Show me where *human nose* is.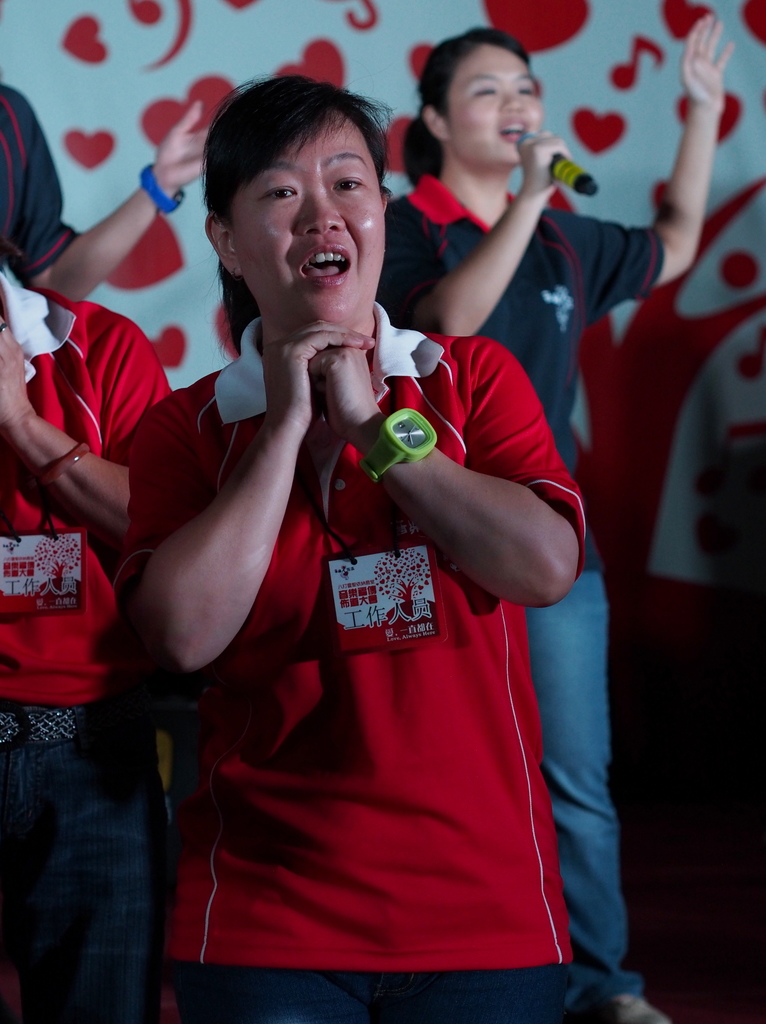
*human nose* is at <region>498, 86, 522, 111</region>.
